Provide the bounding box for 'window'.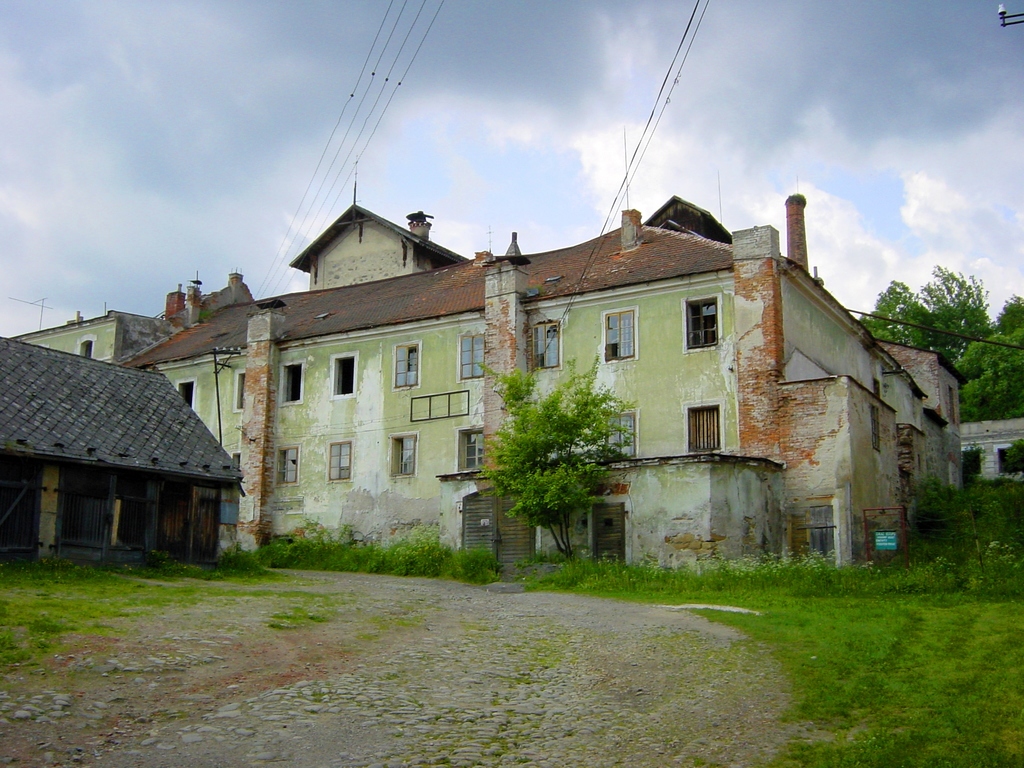
[682,407,726,452].
